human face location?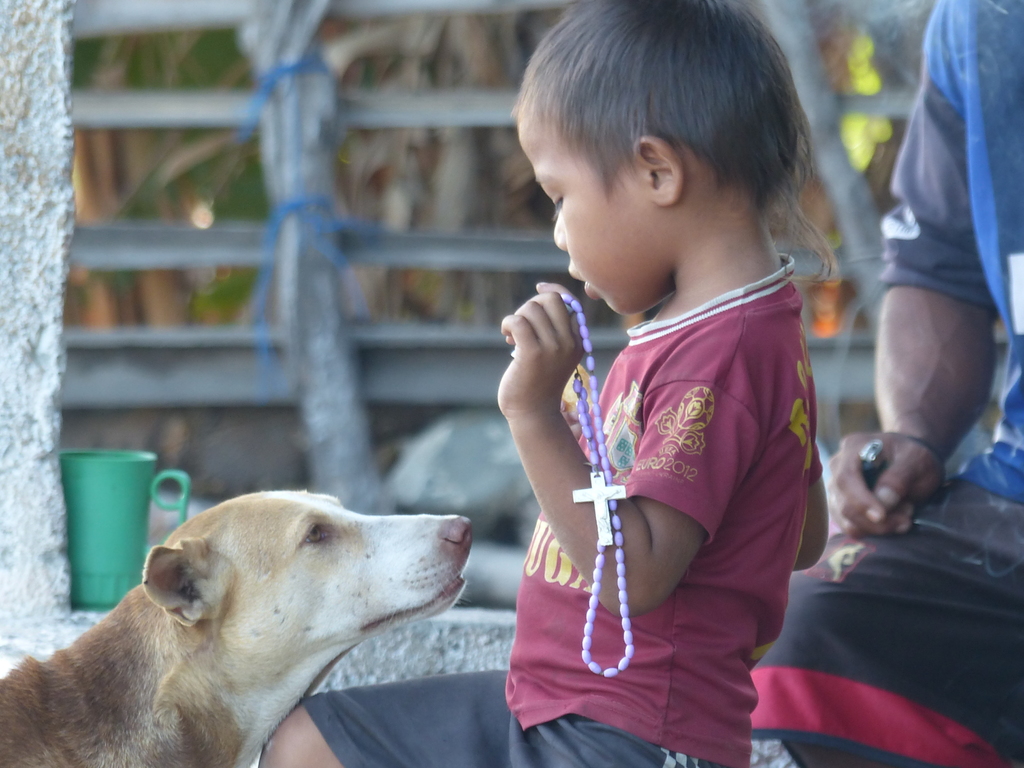
{"x1": 518, "y1": 122, "x2": 664, "y2": 315}
